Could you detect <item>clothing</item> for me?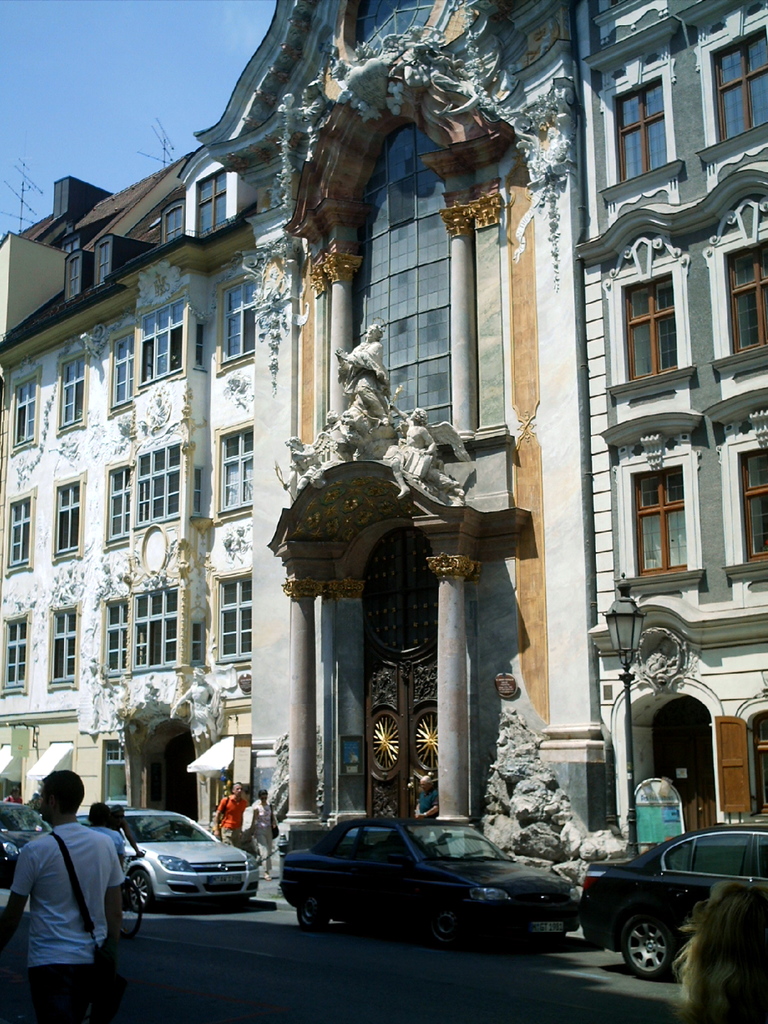
Detection result: crop(248, 799, 277, 876).
